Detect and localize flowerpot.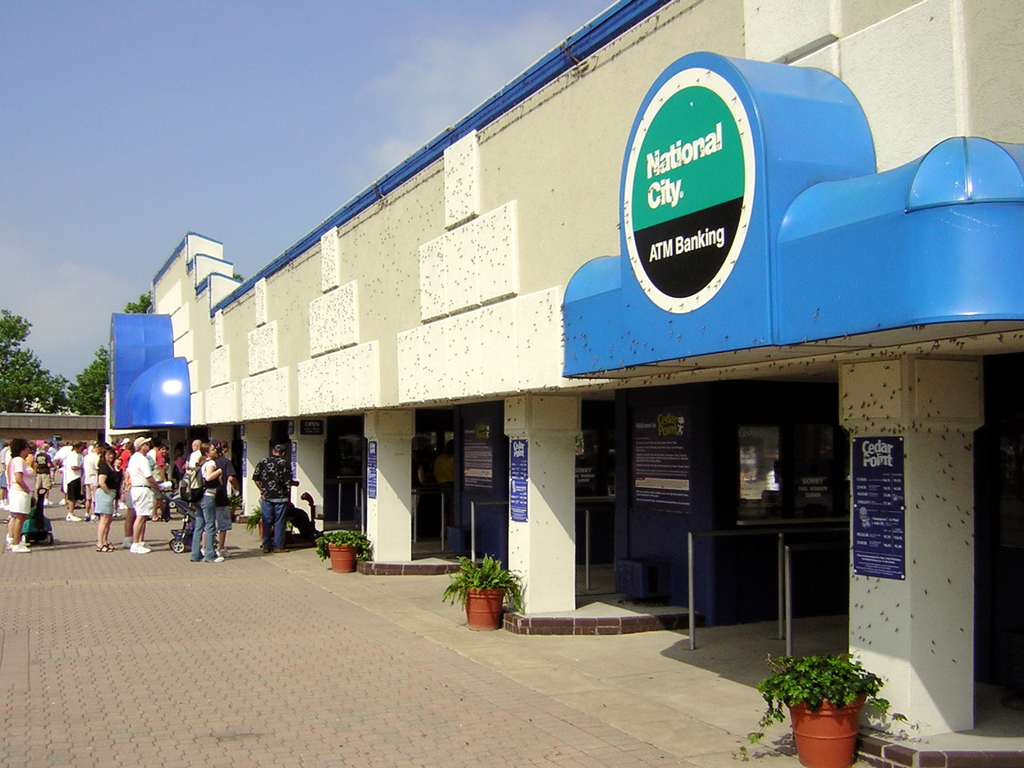
Localized at left=789, top=692, right=866, bottom=760.
